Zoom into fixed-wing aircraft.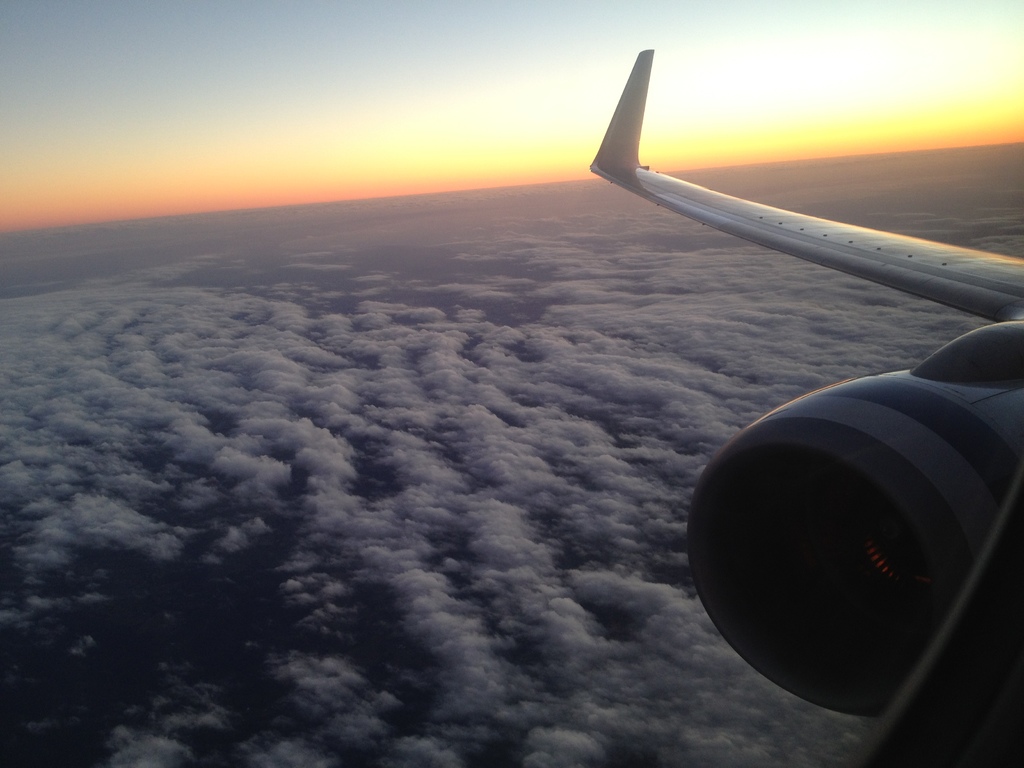
Zoom target: pyautogui.locateOnScreen(583, 47, 1023, 767).
